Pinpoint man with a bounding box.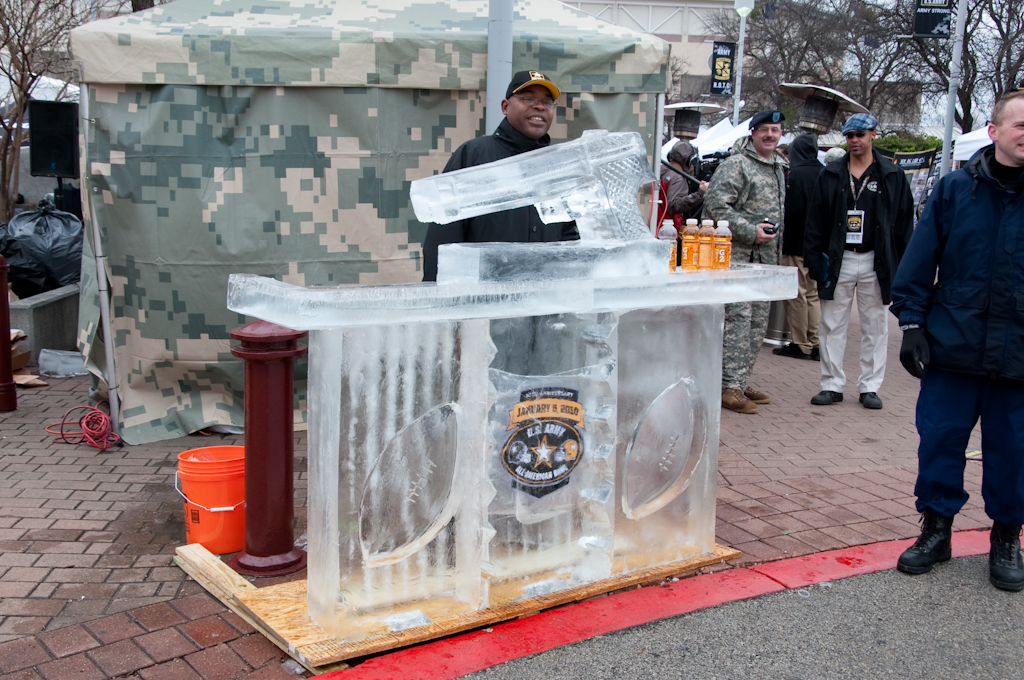
pyautogui.locateOnScreen(887, 88, 1023, 594).
